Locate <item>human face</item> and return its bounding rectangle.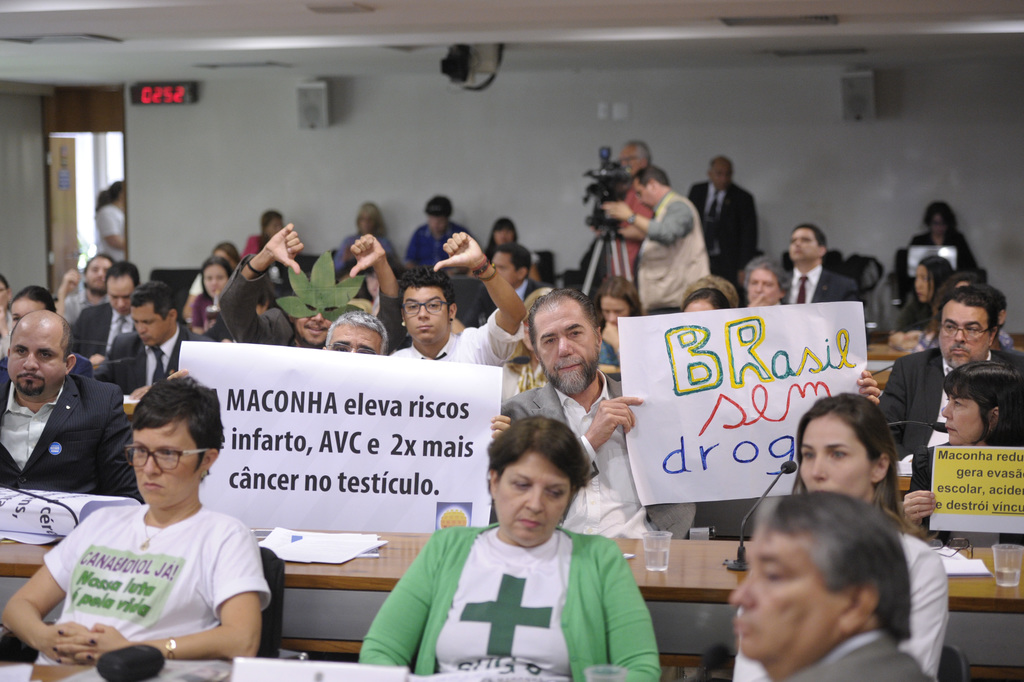
pyautogui.locateOnScreen(534, 298, 598, 392).
